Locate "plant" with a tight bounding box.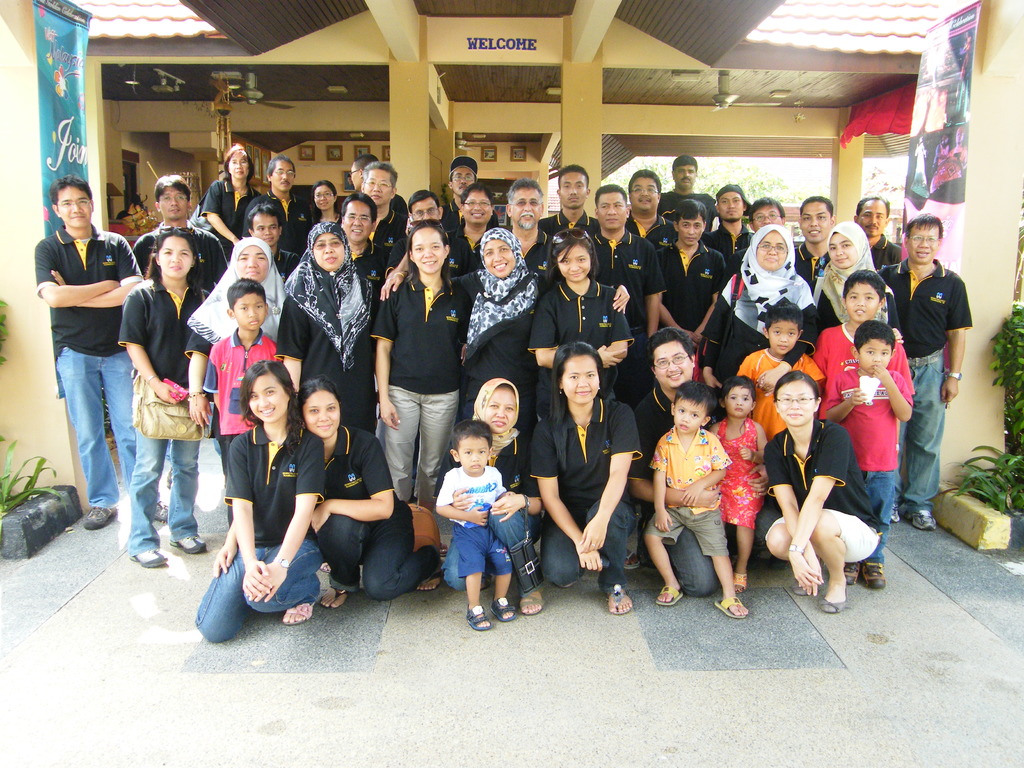
select_region(947, 447, 1023, 518).
